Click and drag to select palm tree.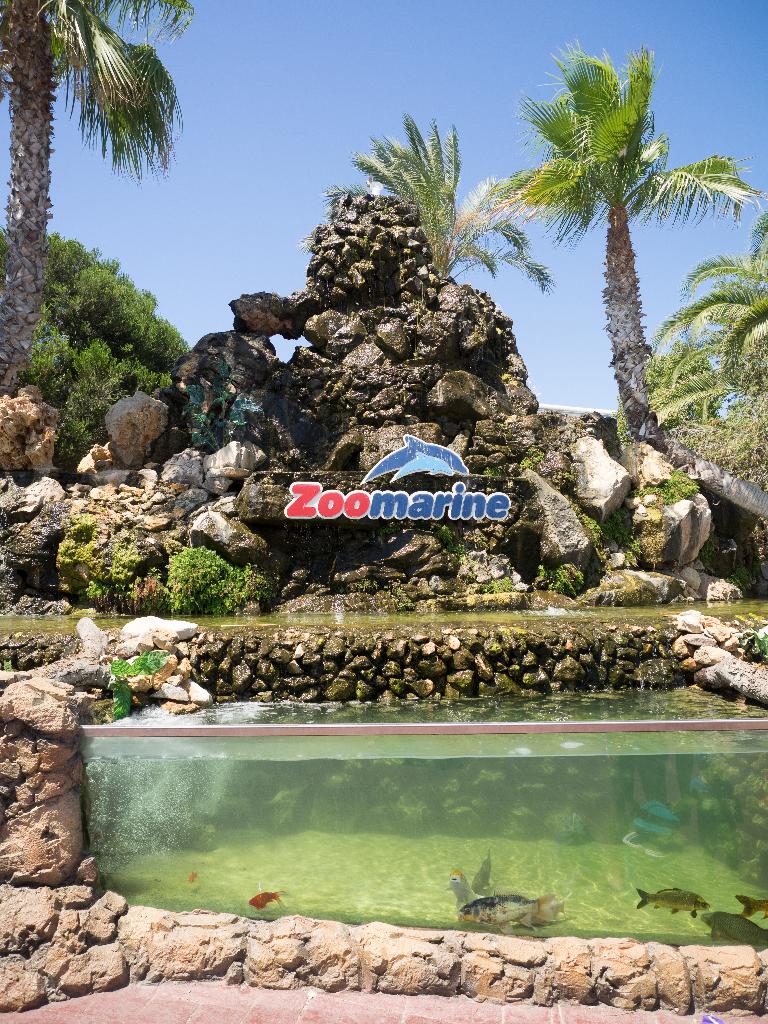
Selection: [x1=481, y1=35, x2=767, y2=474].
